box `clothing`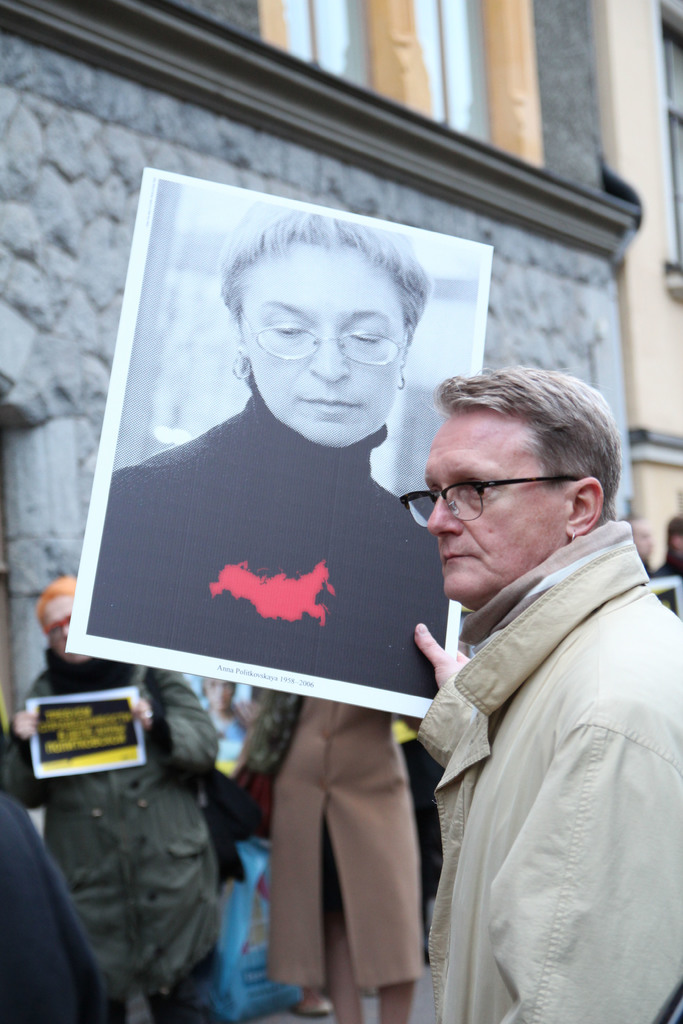
[232, 673, 426, 995]
